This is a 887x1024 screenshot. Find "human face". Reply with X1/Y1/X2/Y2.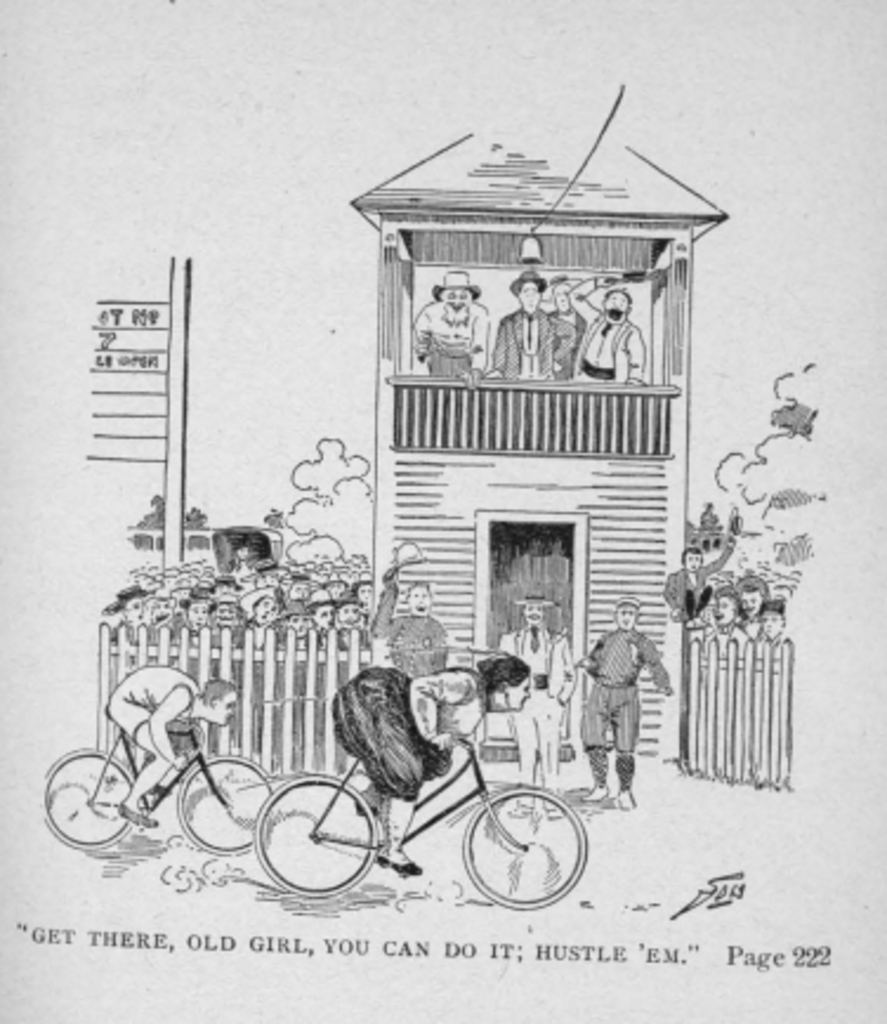
210/684/234/724.
